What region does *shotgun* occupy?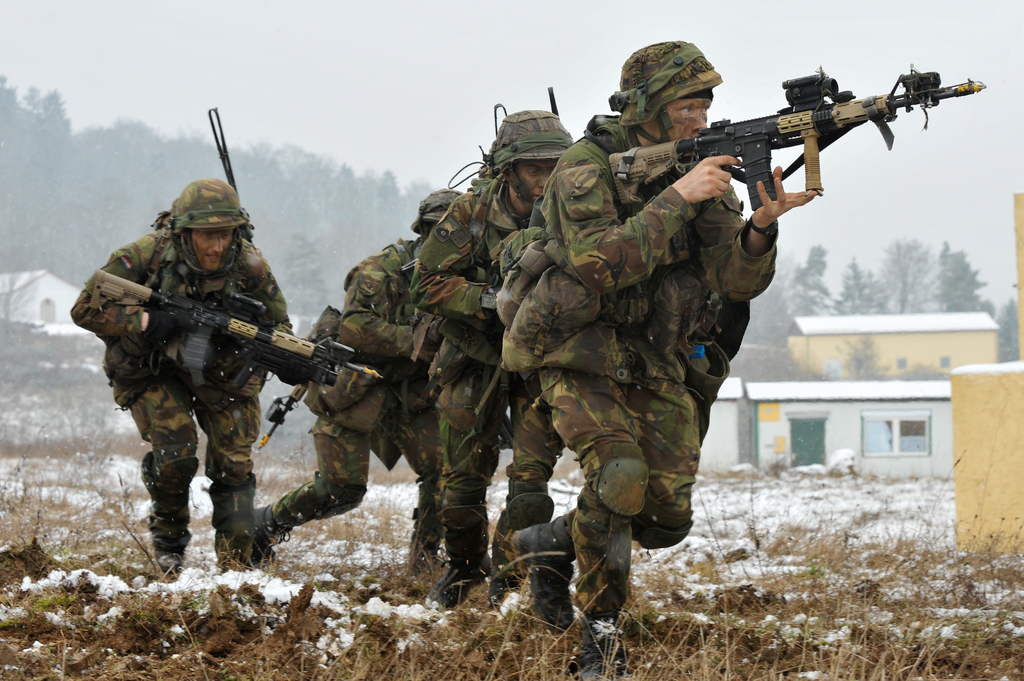
x1=92 y1=271 x2=386 y2=399.
